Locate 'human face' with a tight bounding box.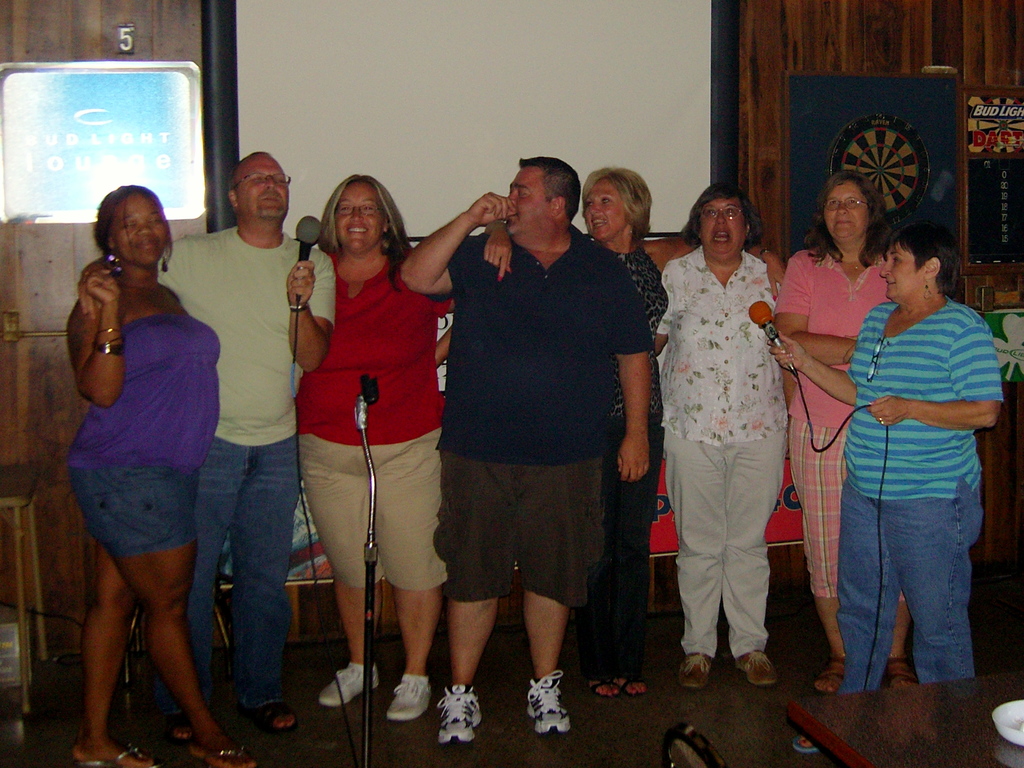
(x1=239, y1=154, x2=291, y2=222).
